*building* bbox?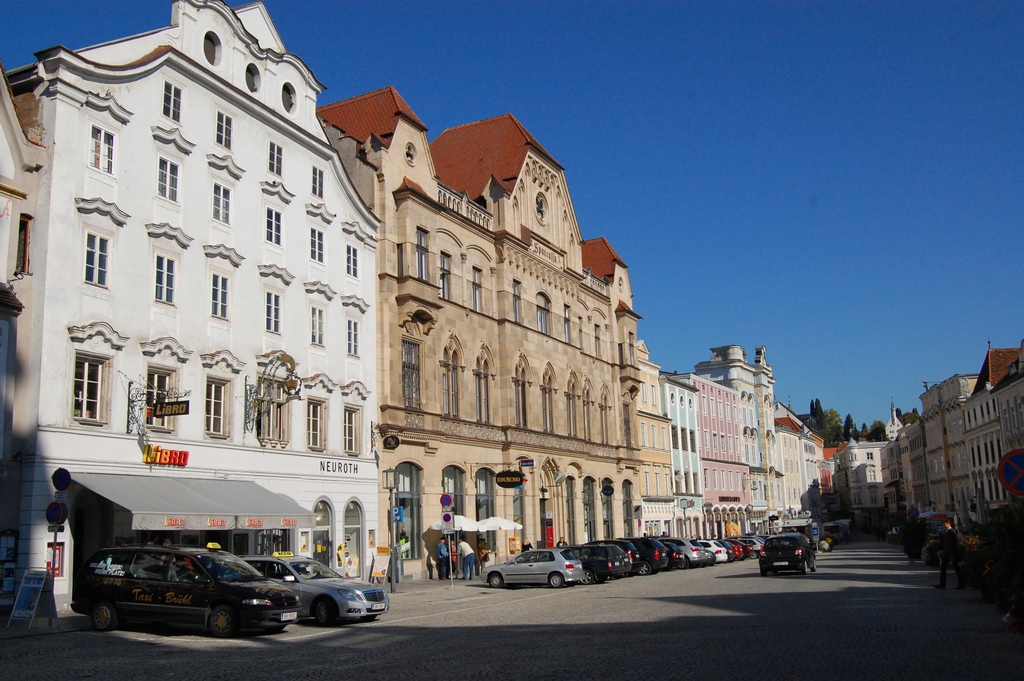
region(806, 430, 831, 506)
